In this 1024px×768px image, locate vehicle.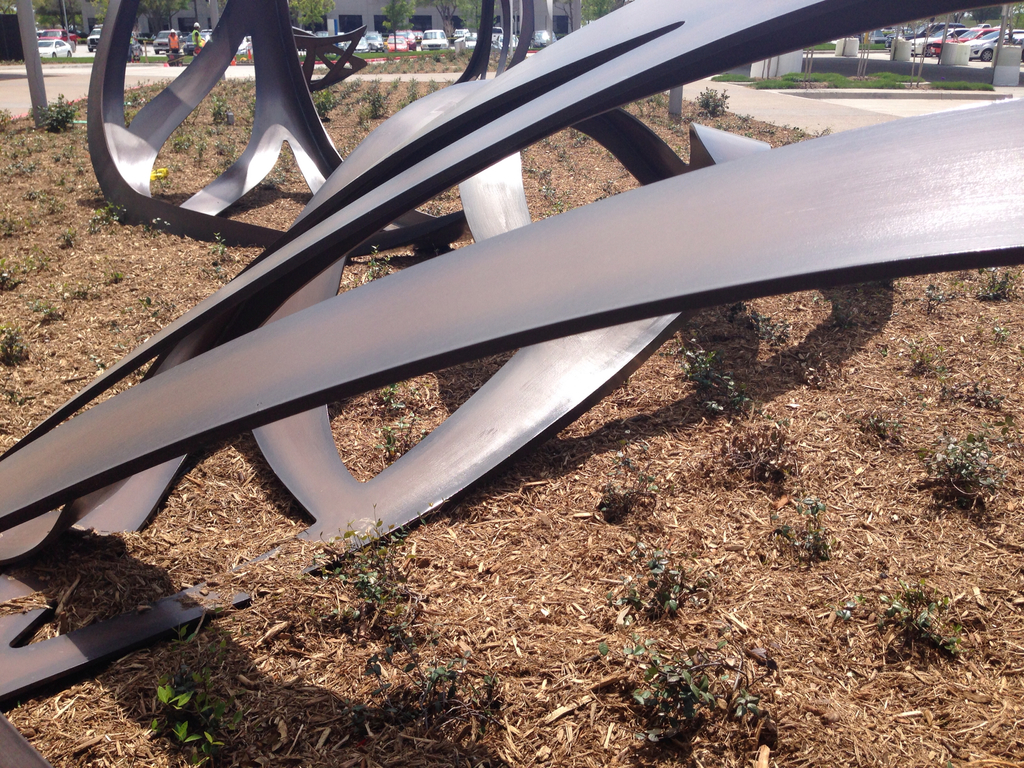
Bounding box: rect(129, 38, 144, 61).
